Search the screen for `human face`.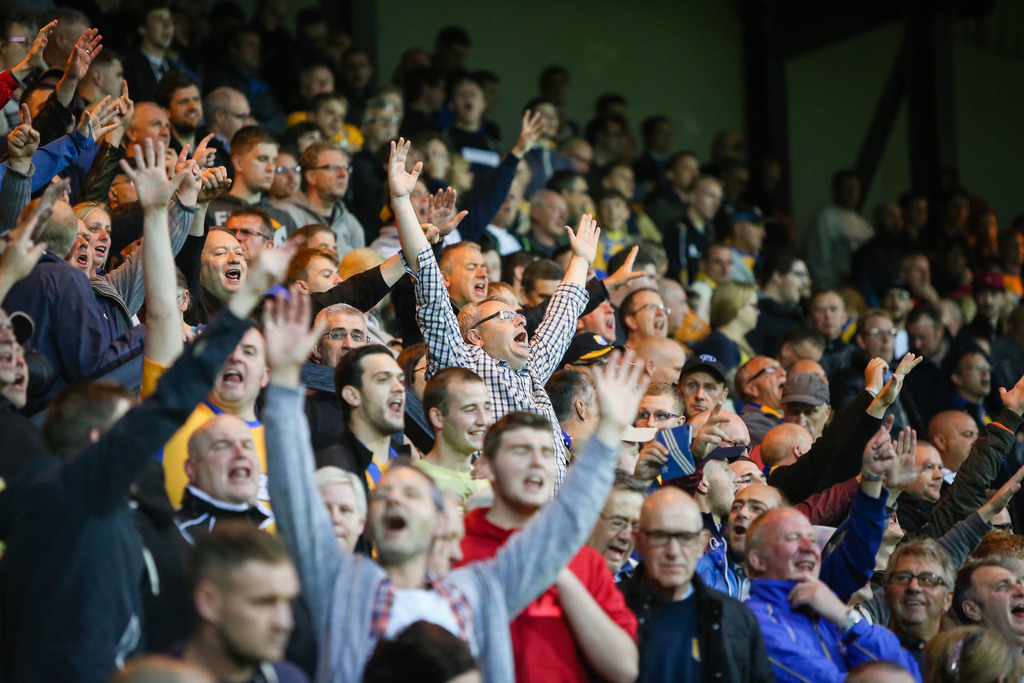
Found at bbox=(890, 559, 945, 625).
